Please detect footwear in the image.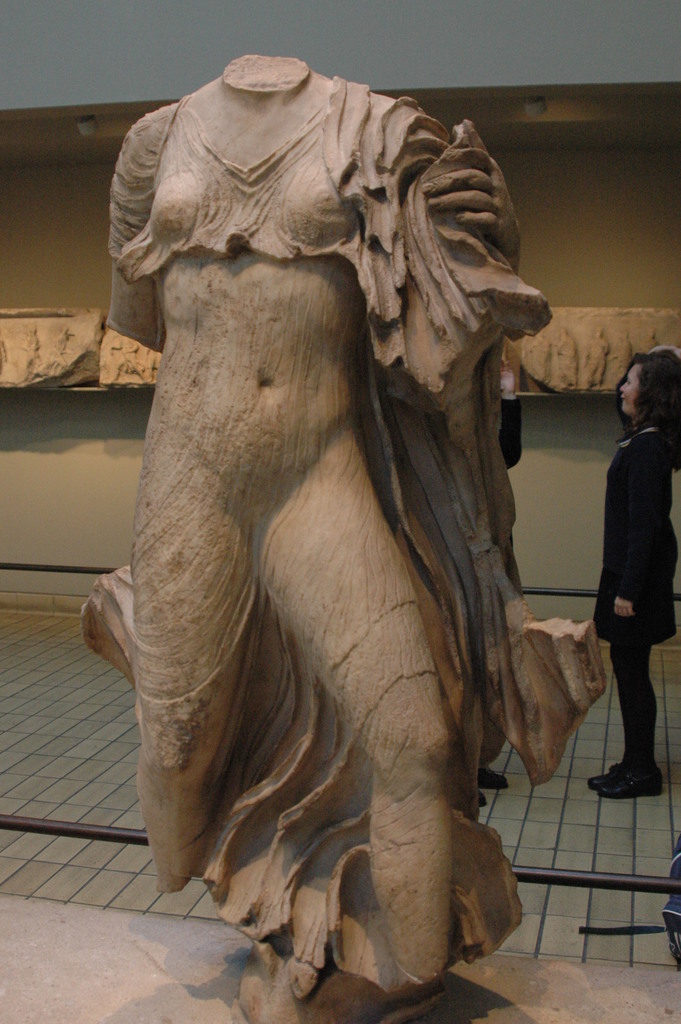
{"x1": 473, "y1": 790, "x2": 488, "y2": 807}.
